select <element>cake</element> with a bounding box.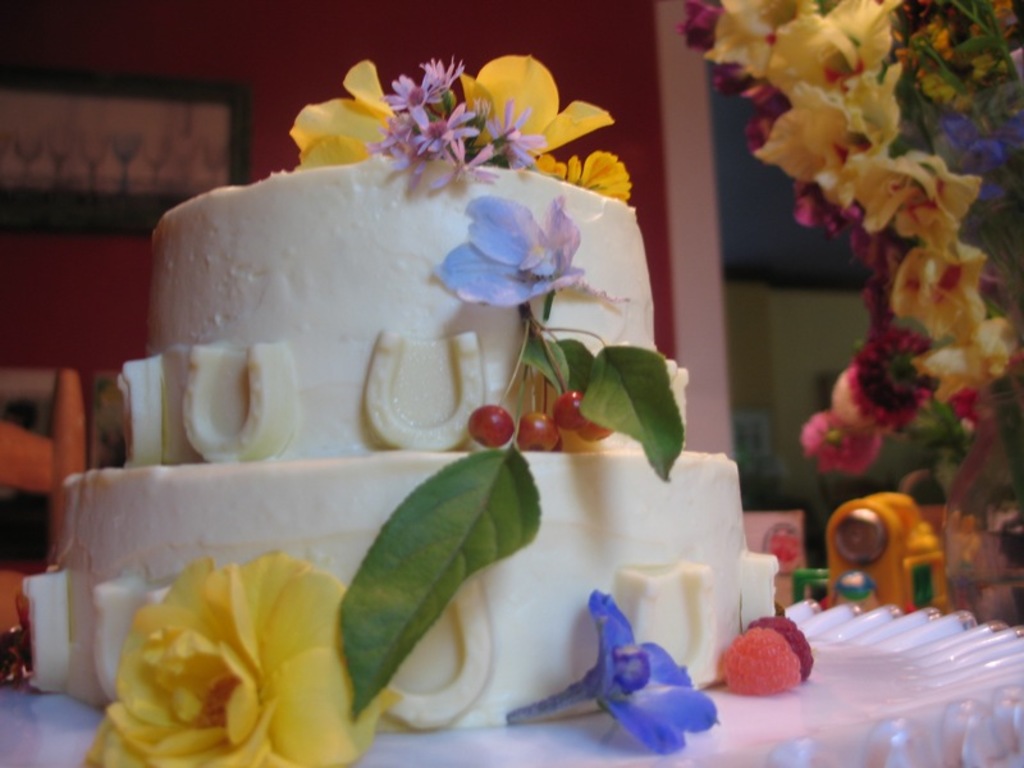
bbox=(24, 148, 782, 731).
